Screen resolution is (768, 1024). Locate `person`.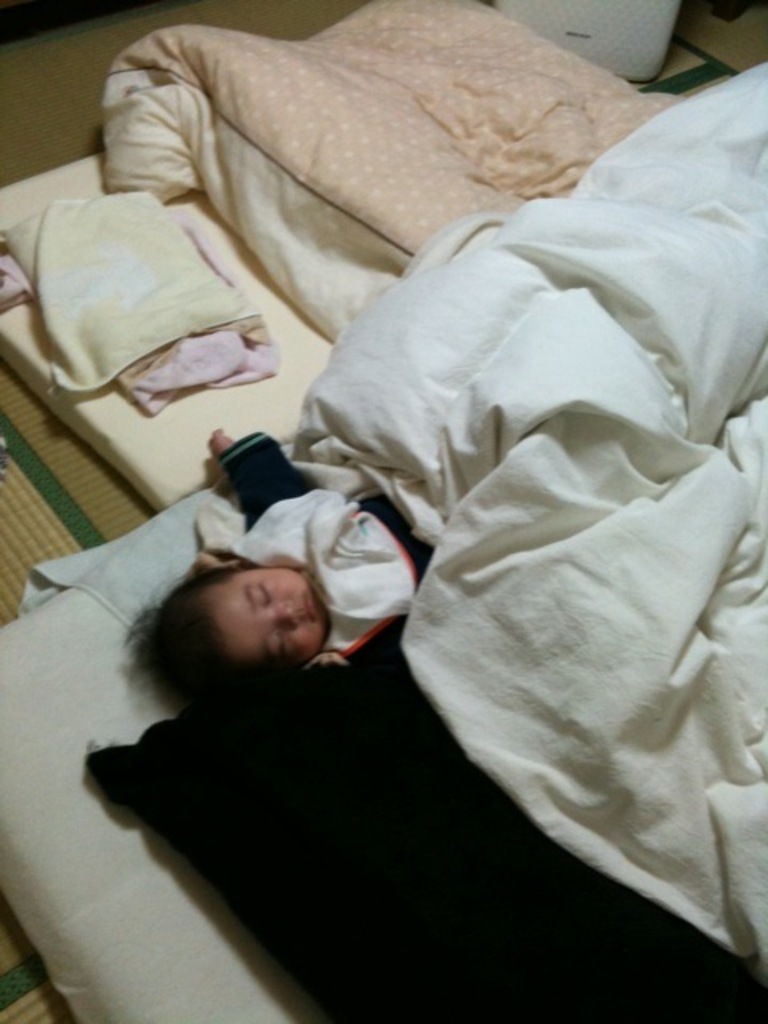
detection(123, 406, 486, 701).
